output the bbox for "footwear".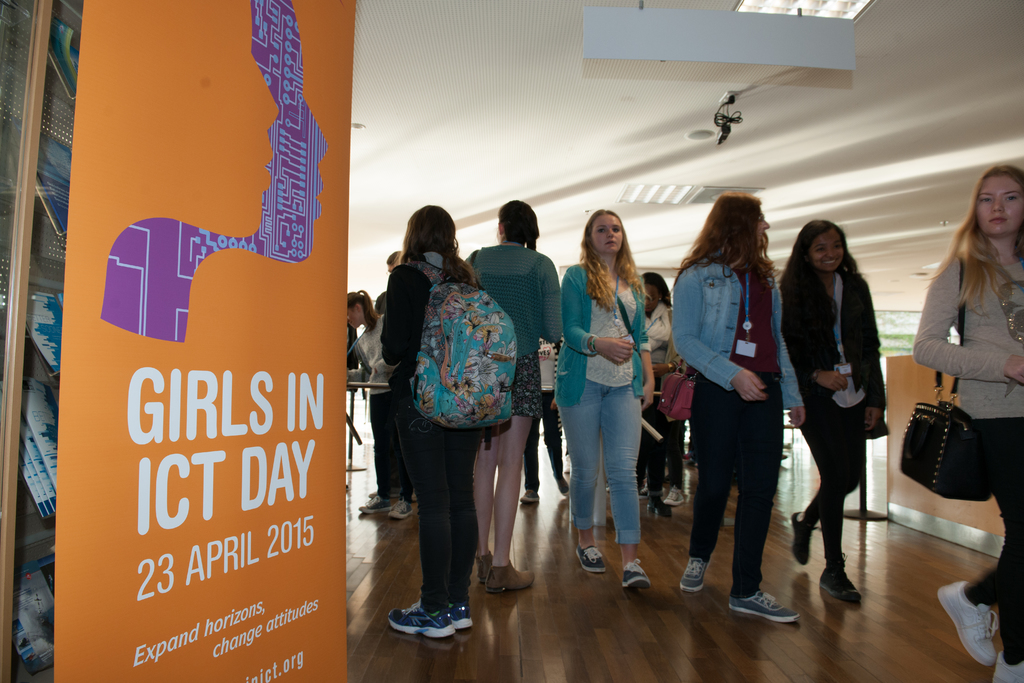
561:454:572:473.
